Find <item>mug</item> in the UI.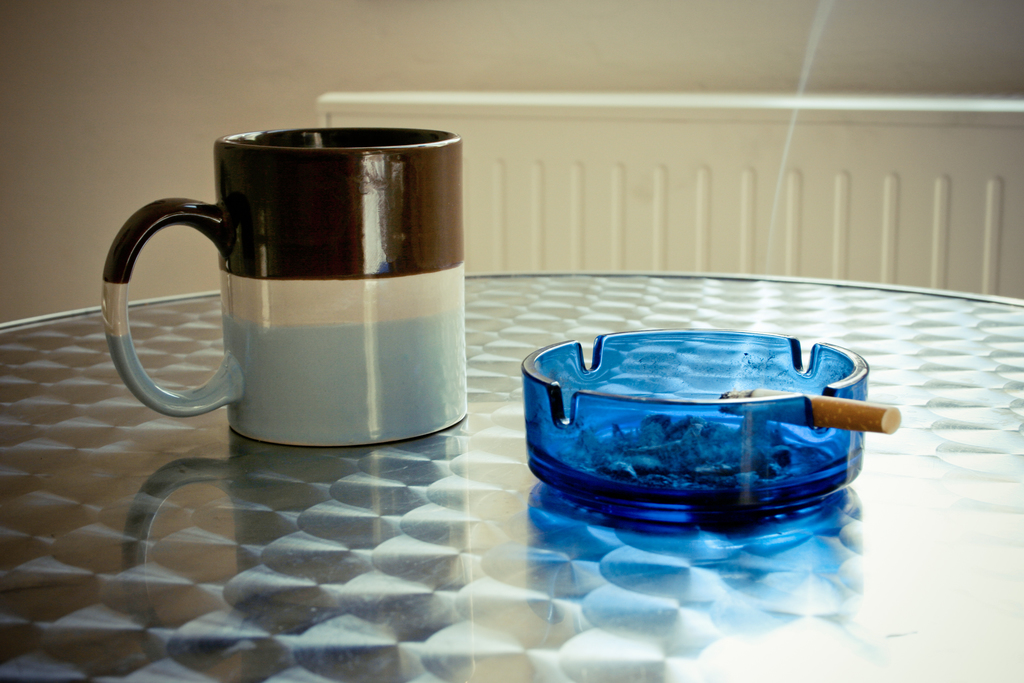
UI element at crop(101, 126, 471, 448).
